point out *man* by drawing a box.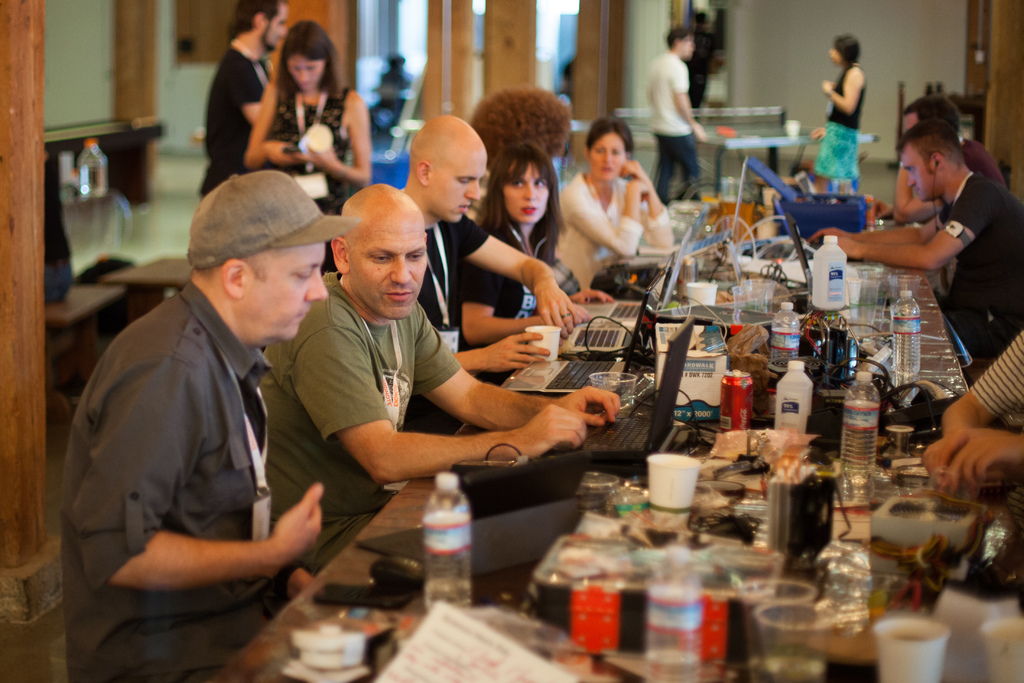
<box>370,122,573,395</box>.
